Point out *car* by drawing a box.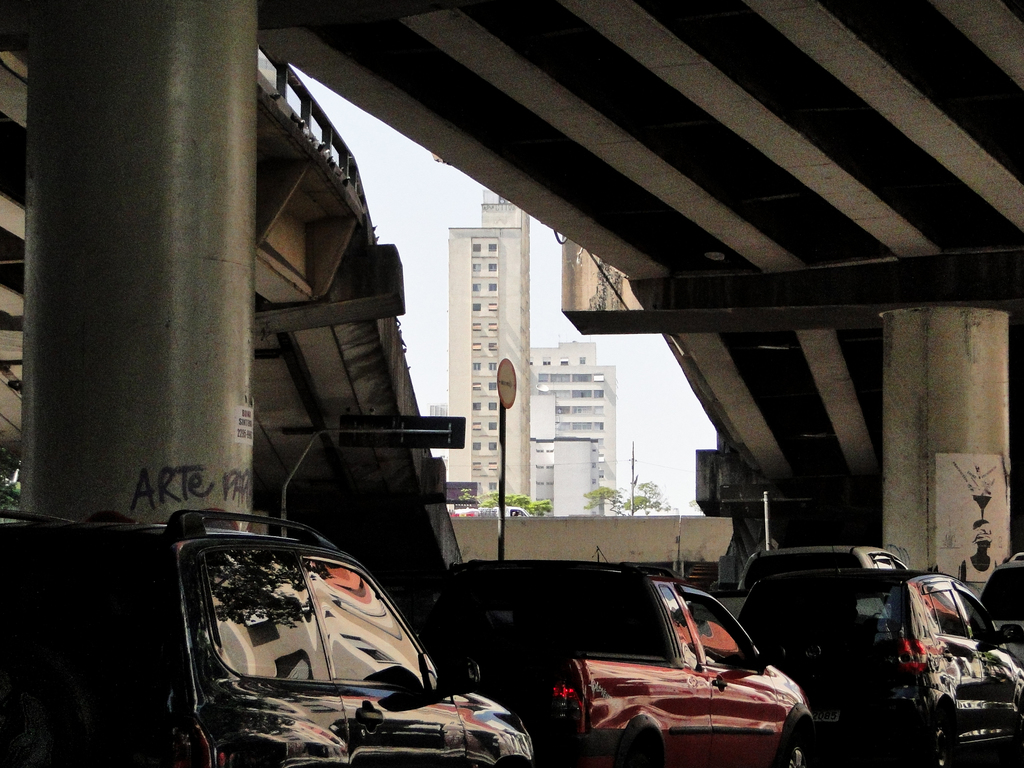
{"x1": 712, "y1": 544, "x2": 910, "y2": 611}.
